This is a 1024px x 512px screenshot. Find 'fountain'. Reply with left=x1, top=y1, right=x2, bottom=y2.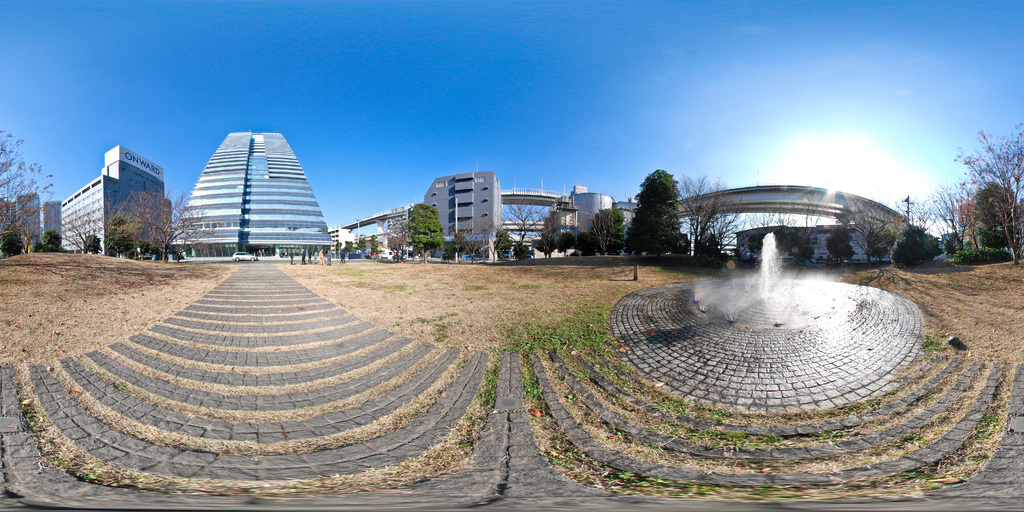
left=652, top=202, right=888, bottom=376.
